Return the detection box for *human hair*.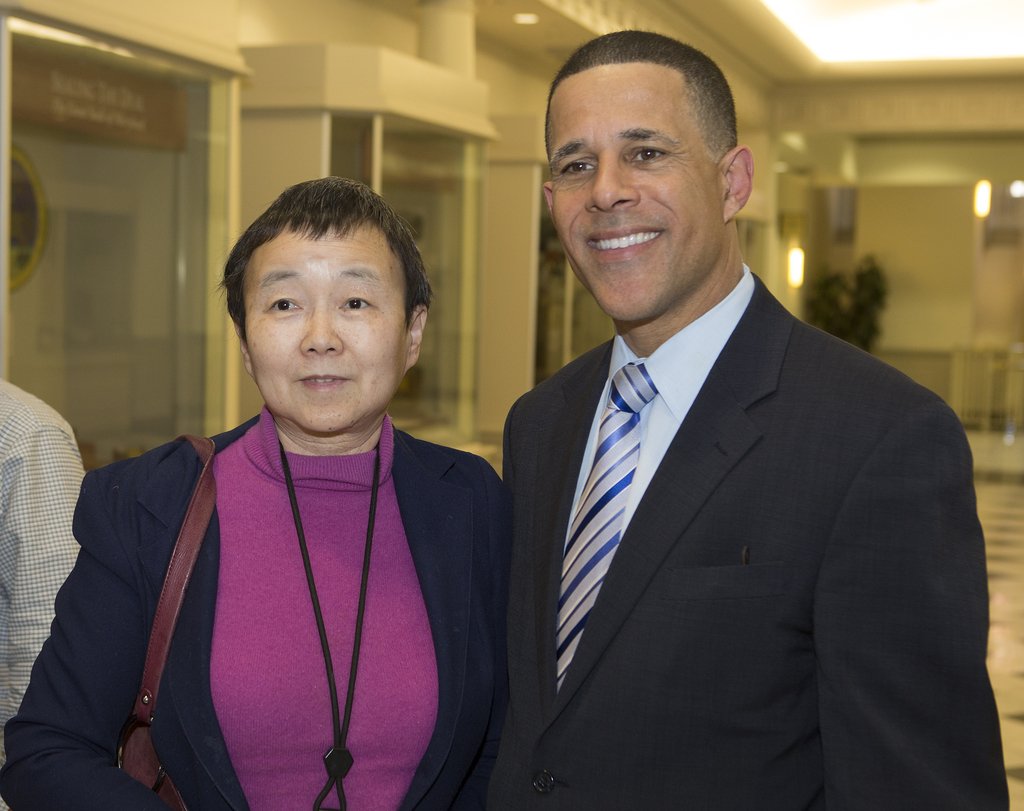
[549,30,745,201].
